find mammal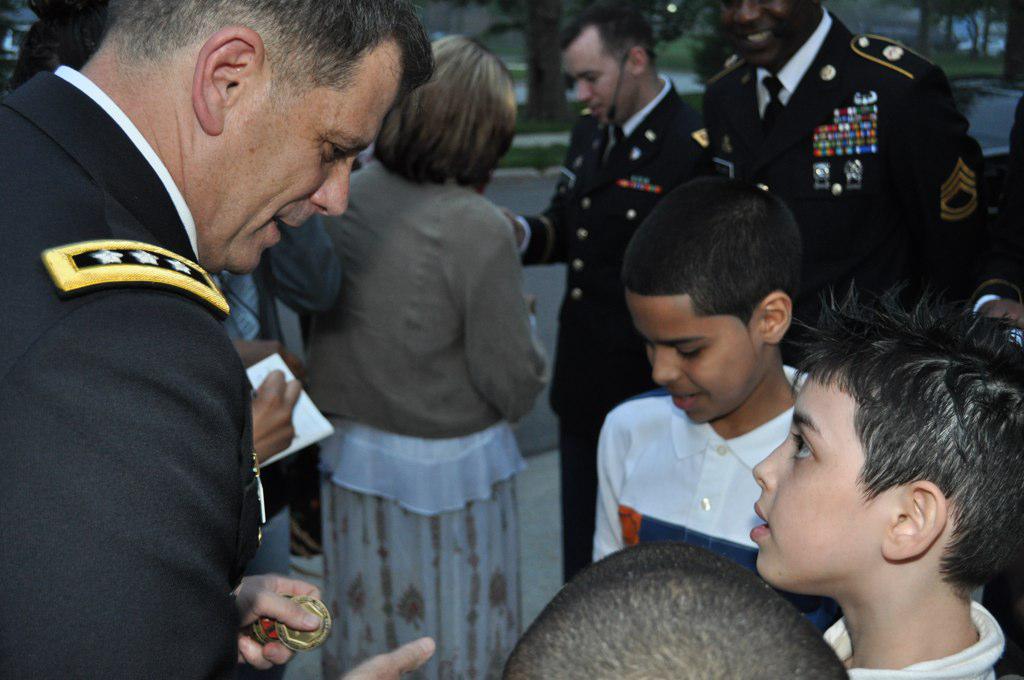
(x1=590, y1=175, x2=817, y2=641)
